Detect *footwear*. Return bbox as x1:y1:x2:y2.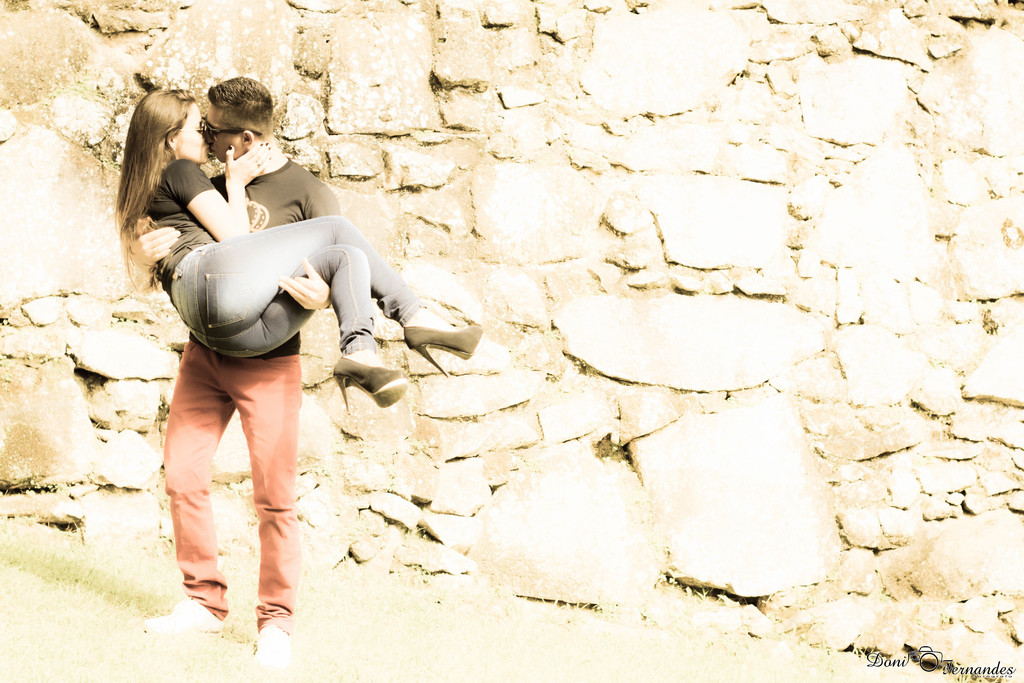
406:305:481:379.
